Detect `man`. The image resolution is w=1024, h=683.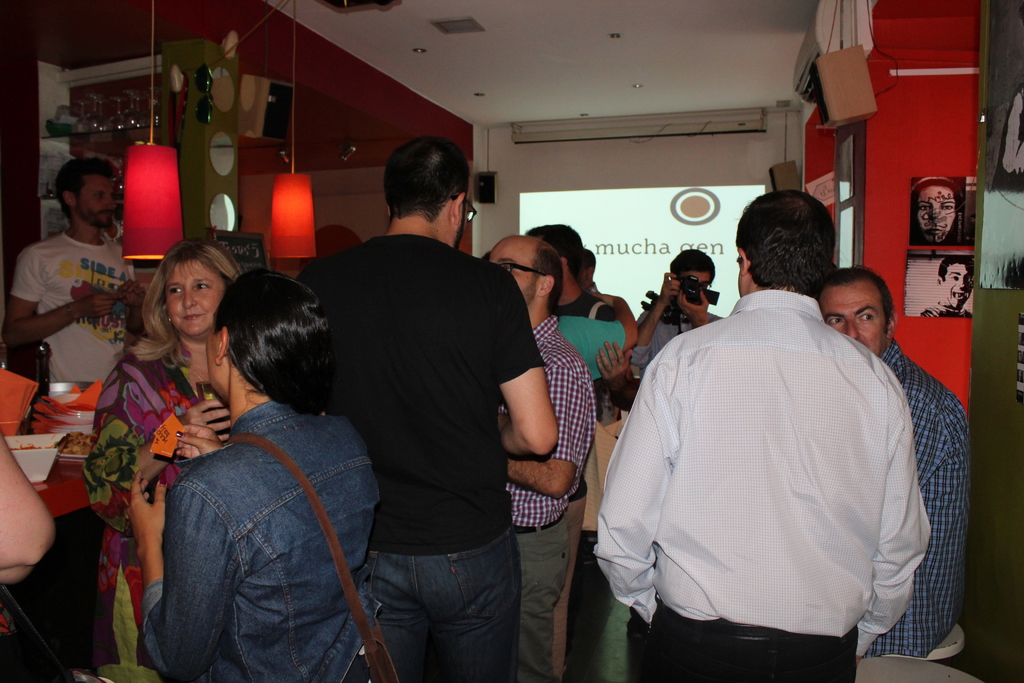
(823, 264, 966, 655).
